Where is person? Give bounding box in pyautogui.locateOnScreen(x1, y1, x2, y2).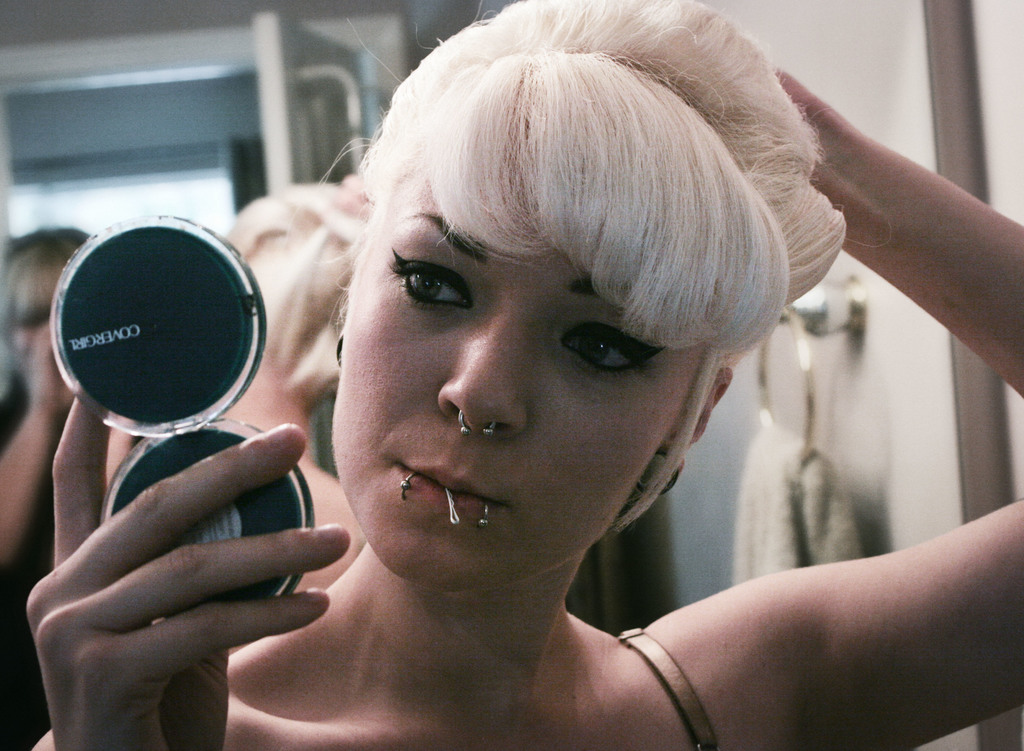
pyautogui.locateOnScreen(20, 0, 1023, 750).
